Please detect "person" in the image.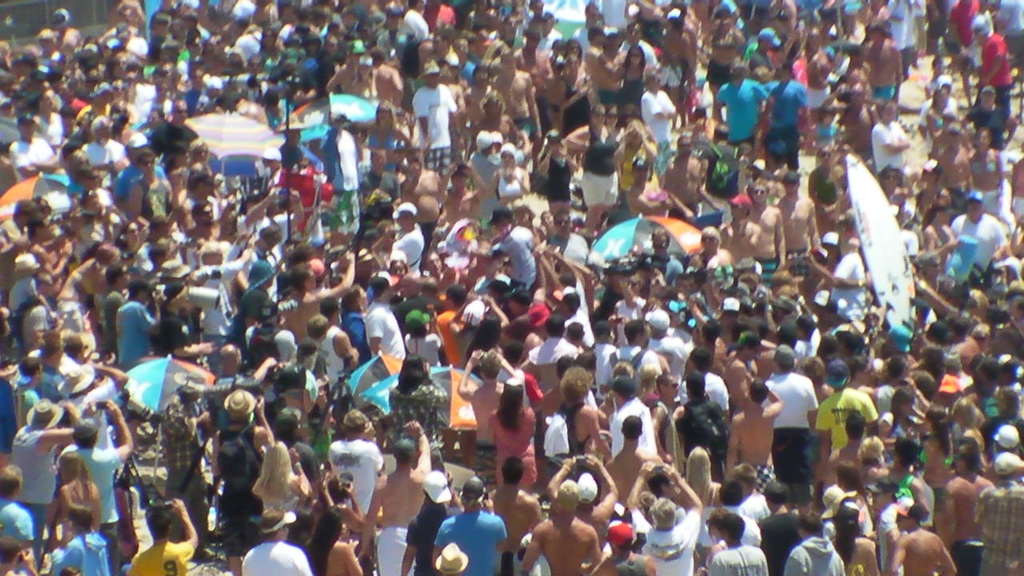
251,437,305,513.
